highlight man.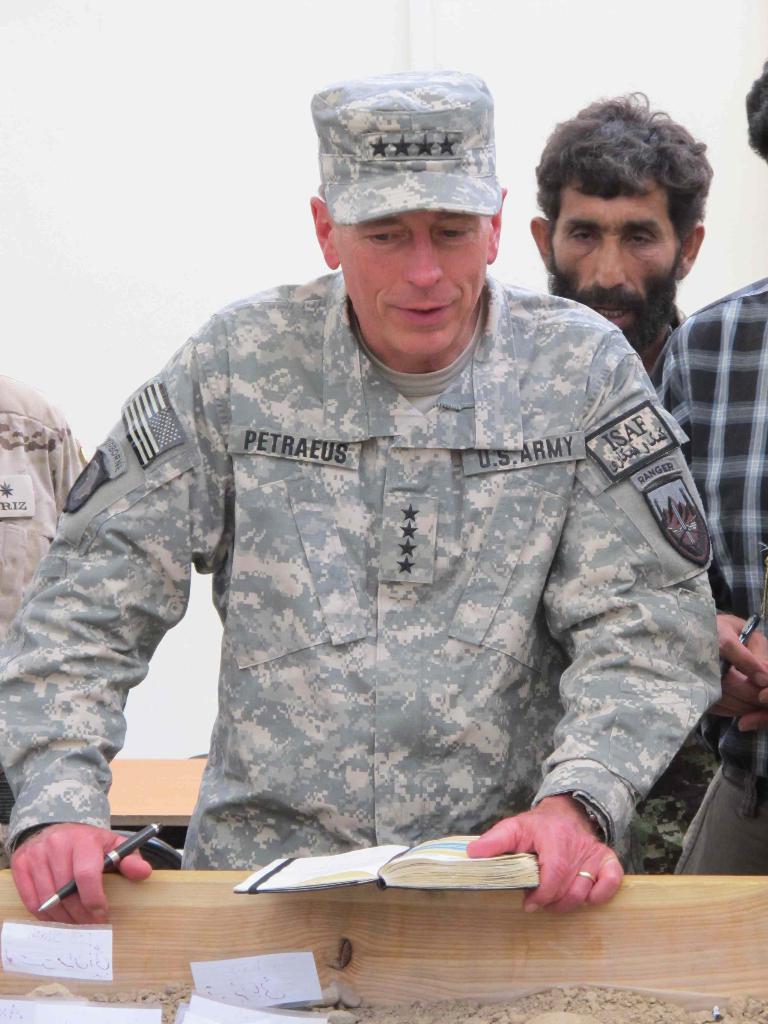
Highlighted region: 0/375/78/641.
